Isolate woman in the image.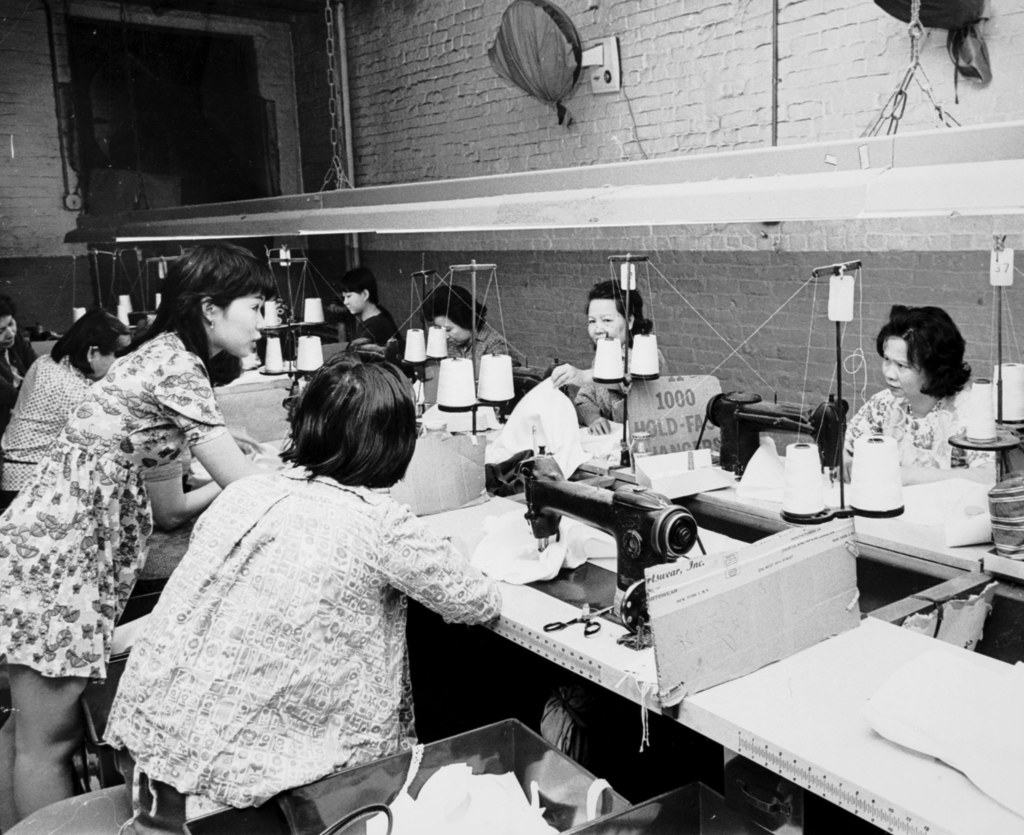
Isolated region: select_region(0, 306, 127, 503).
